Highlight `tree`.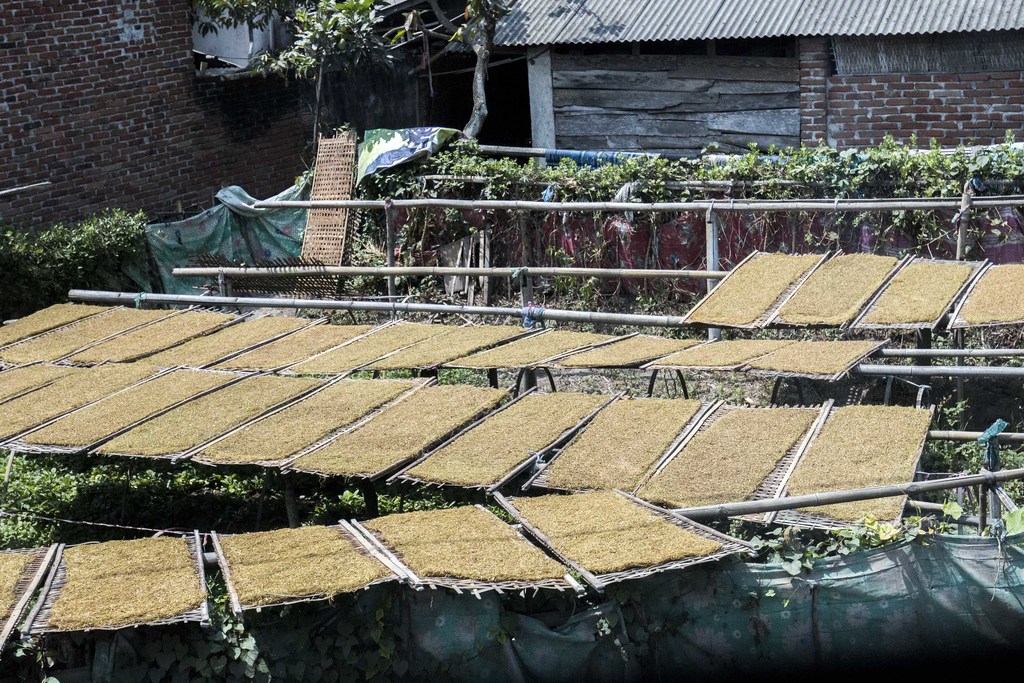
Highlighted region: <bbox>182, 0, 507, 135</bbox>.
